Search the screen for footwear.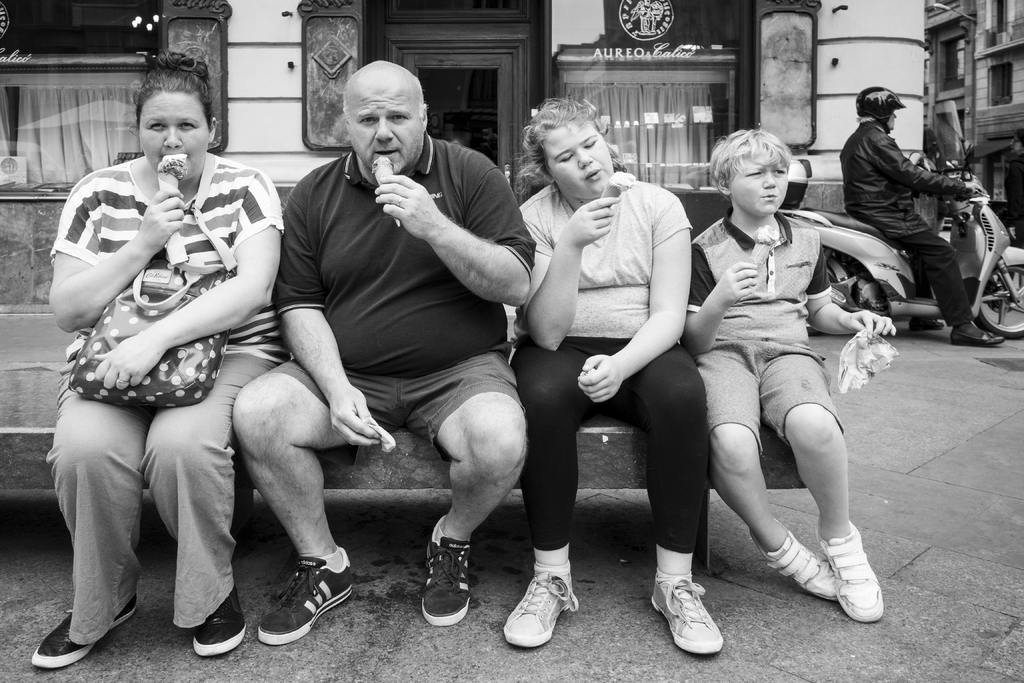
Found at <region>911, 315, 946, 331</region>.
